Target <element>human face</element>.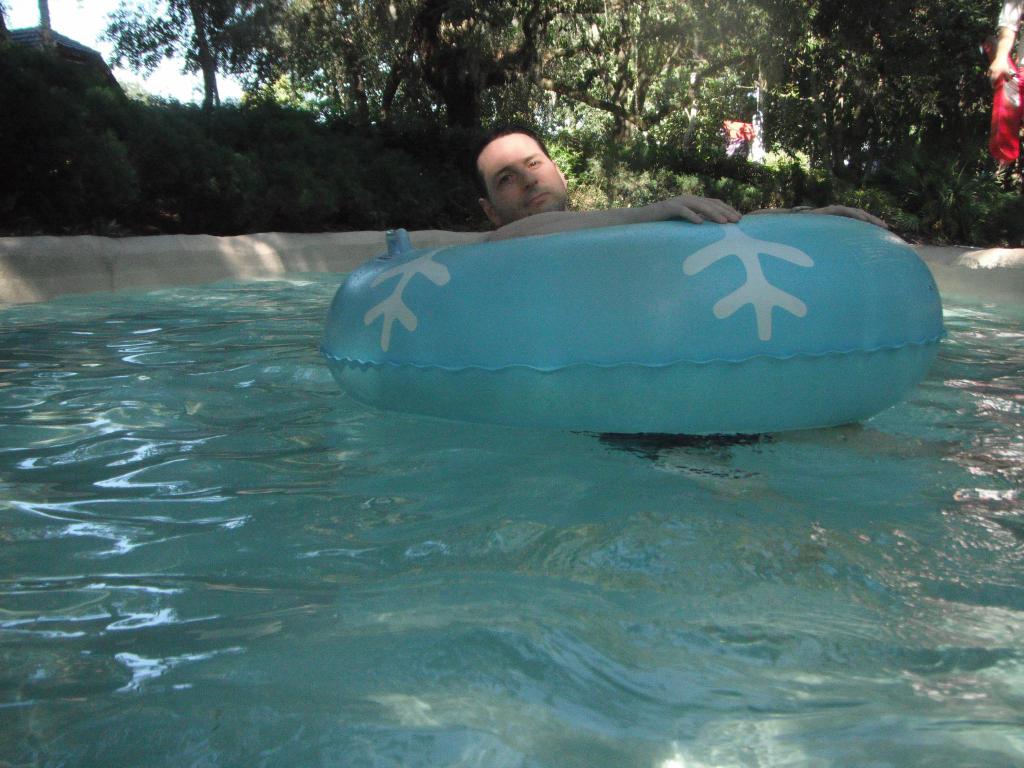
Target region: pyautogui.locateOnScreen(483, 138, 564, 221).
